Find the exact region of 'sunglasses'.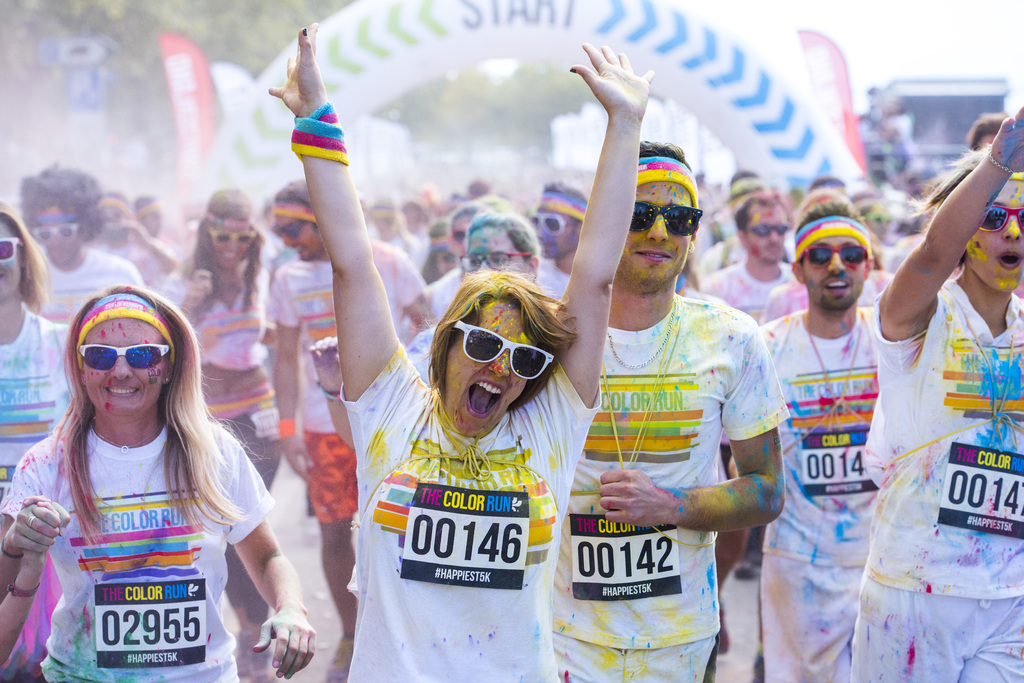
Exact region: (271,220,303,240).
